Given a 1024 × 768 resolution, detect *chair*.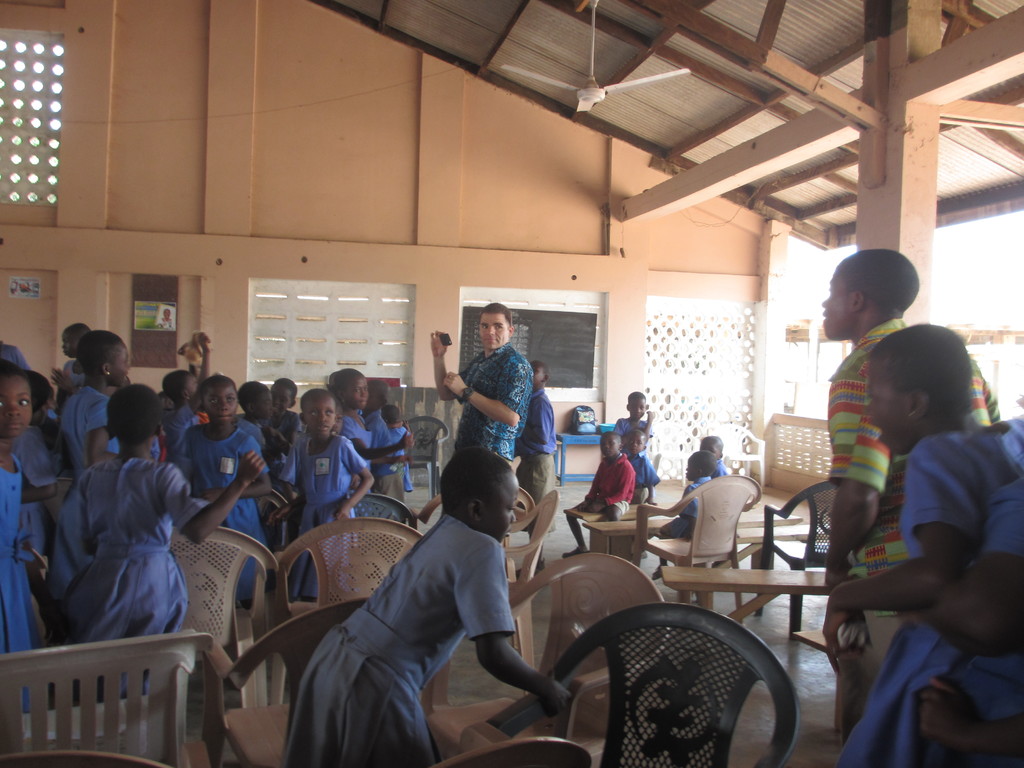
<region>758, 483, 838, 639</region>.
